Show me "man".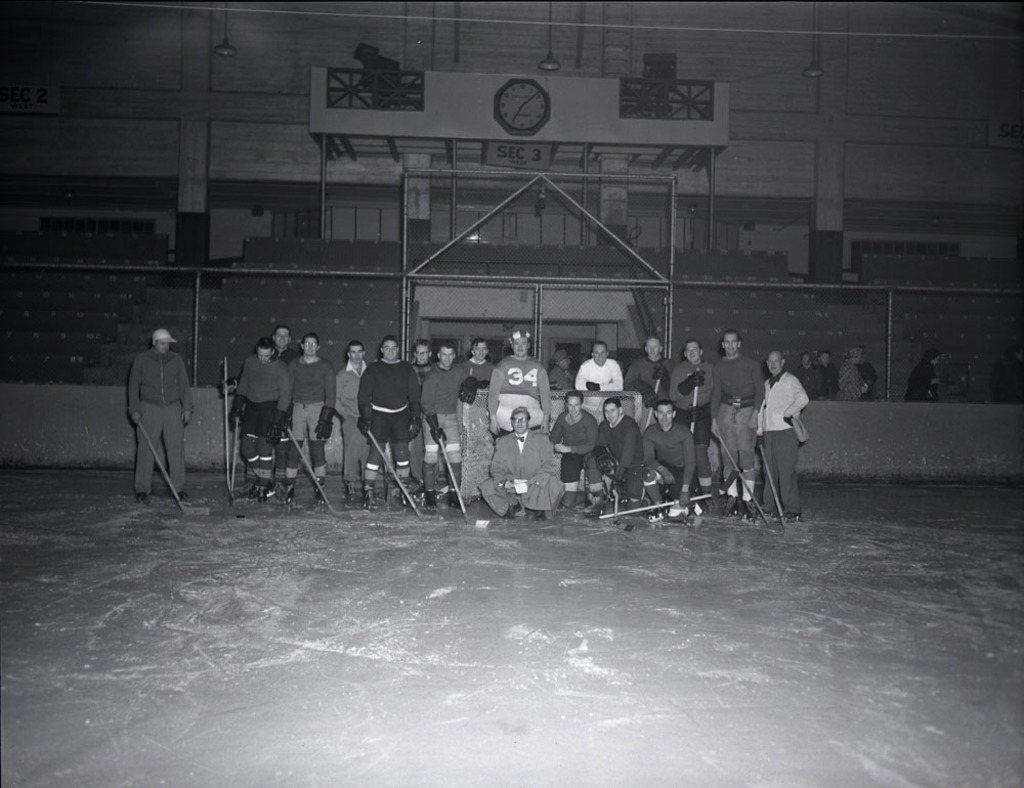
"man" is here: (109, 312, 201, 517).
